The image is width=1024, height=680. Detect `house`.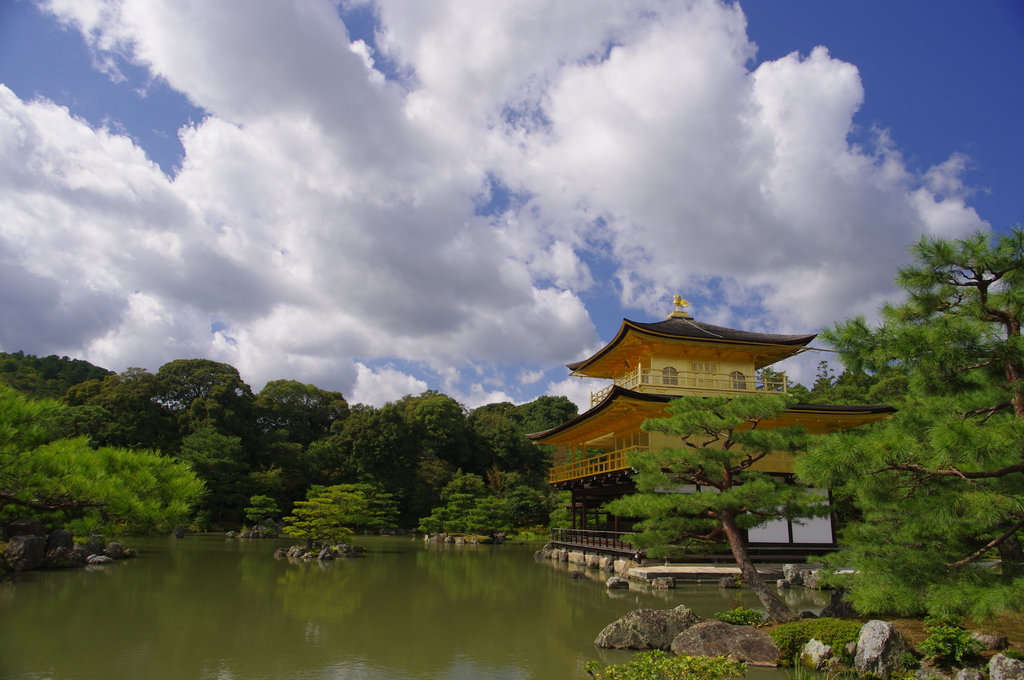
Detection: 525,293,899,553.
